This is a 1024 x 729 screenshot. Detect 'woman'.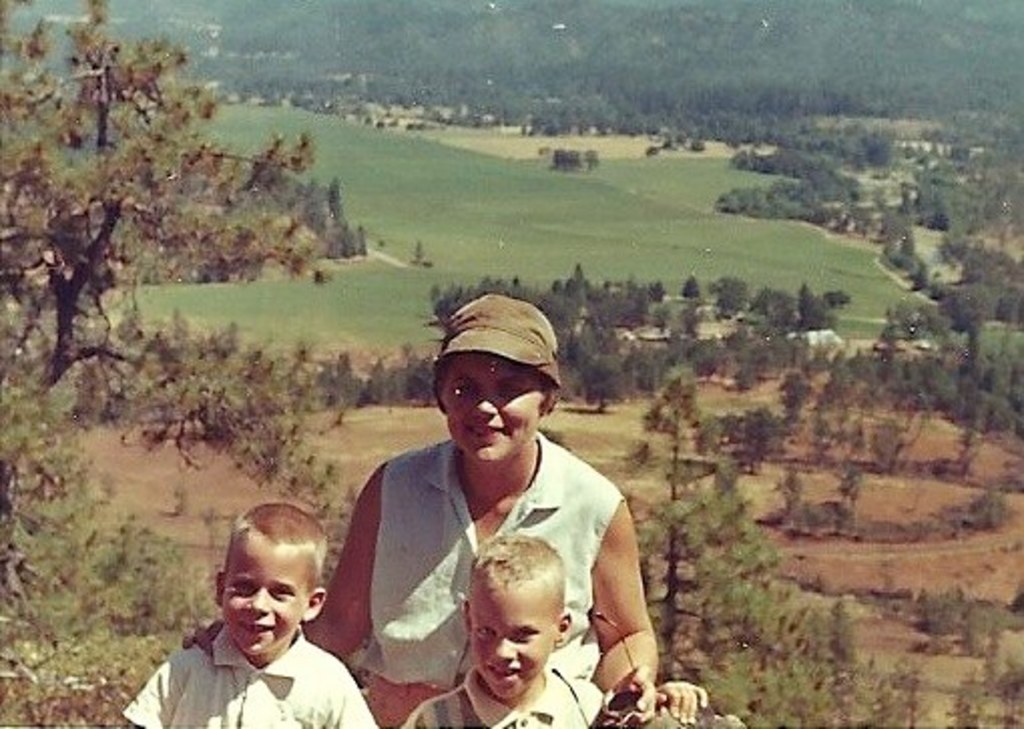
BBox(183, 291, 703, 727).
